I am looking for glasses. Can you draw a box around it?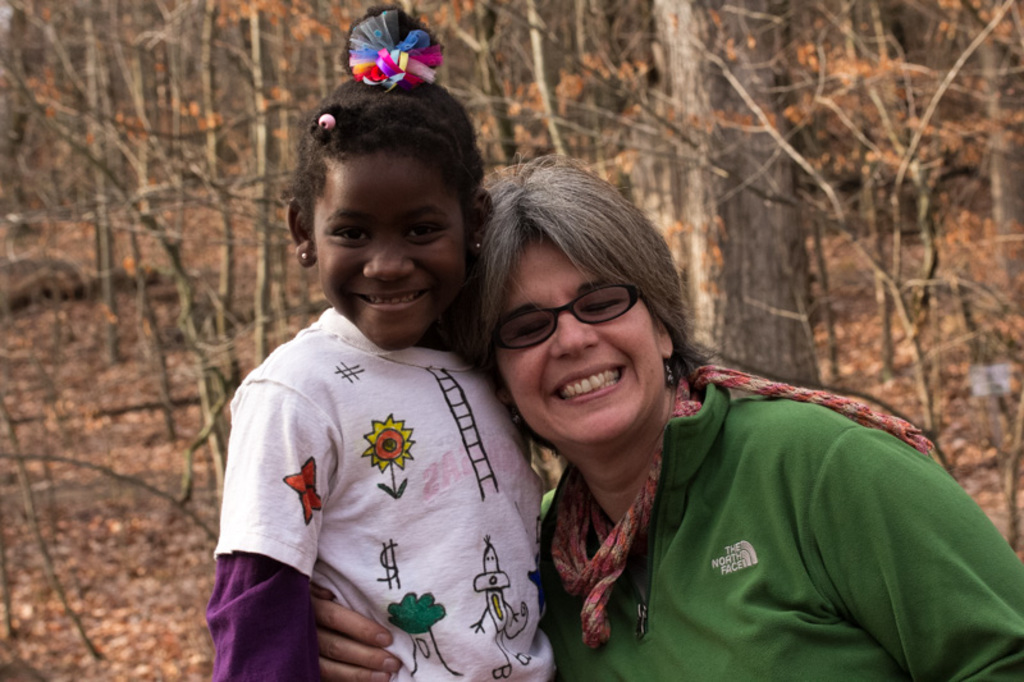
Sure, the bounding box is bbox(500, 289, 650, 339).
